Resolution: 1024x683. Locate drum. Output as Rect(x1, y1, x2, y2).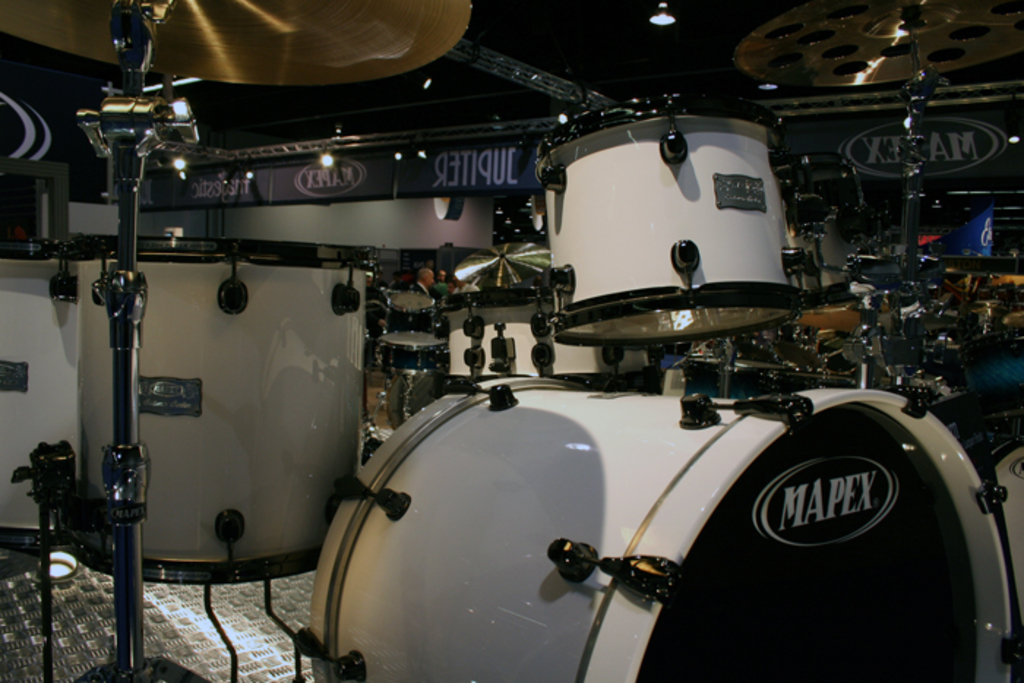
Rect(67, 228, 369, 597).
